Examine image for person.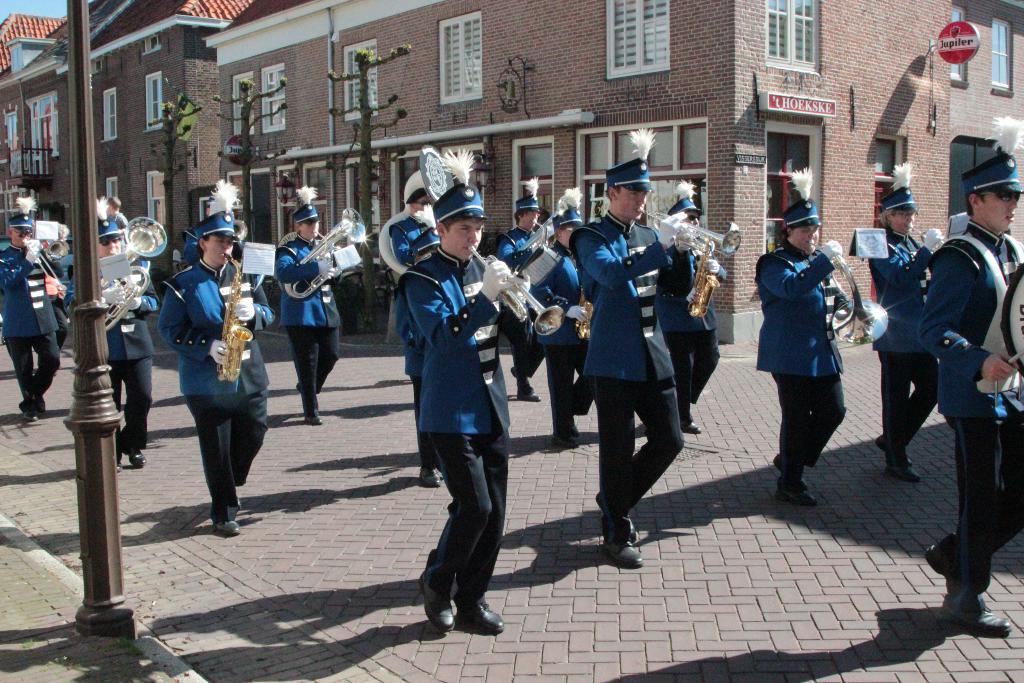
Examination result: x1=40, y1=224, x2=94, y2=317.
